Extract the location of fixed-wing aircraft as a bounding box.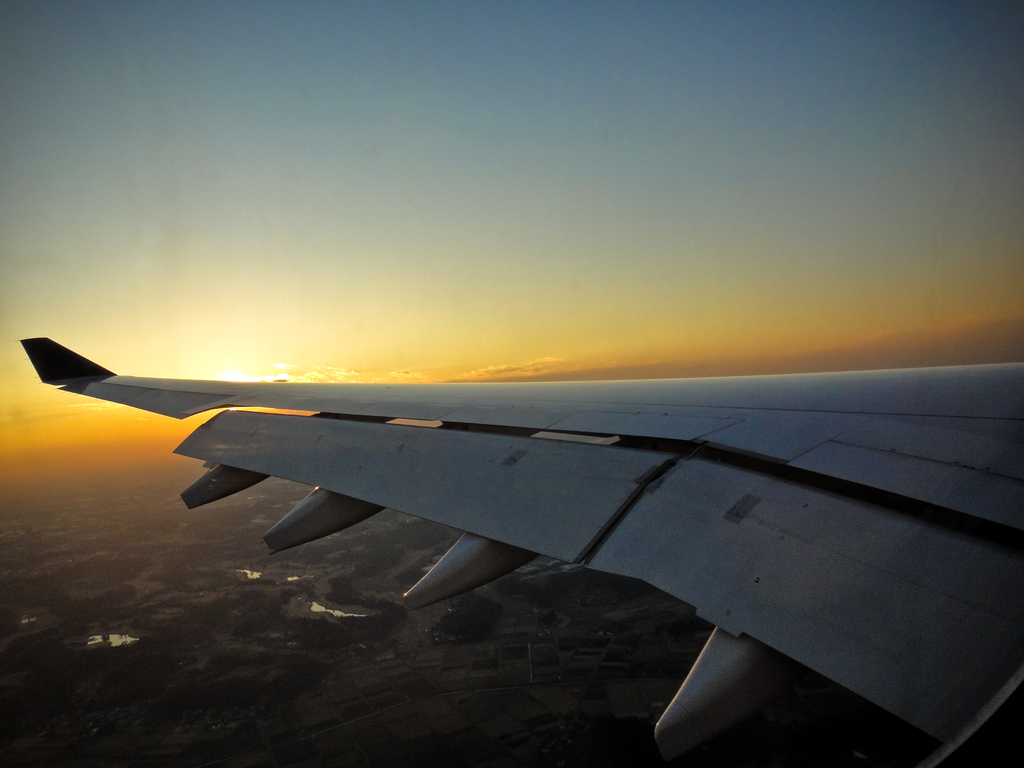
BBox(19, 338, 1023, 765).
